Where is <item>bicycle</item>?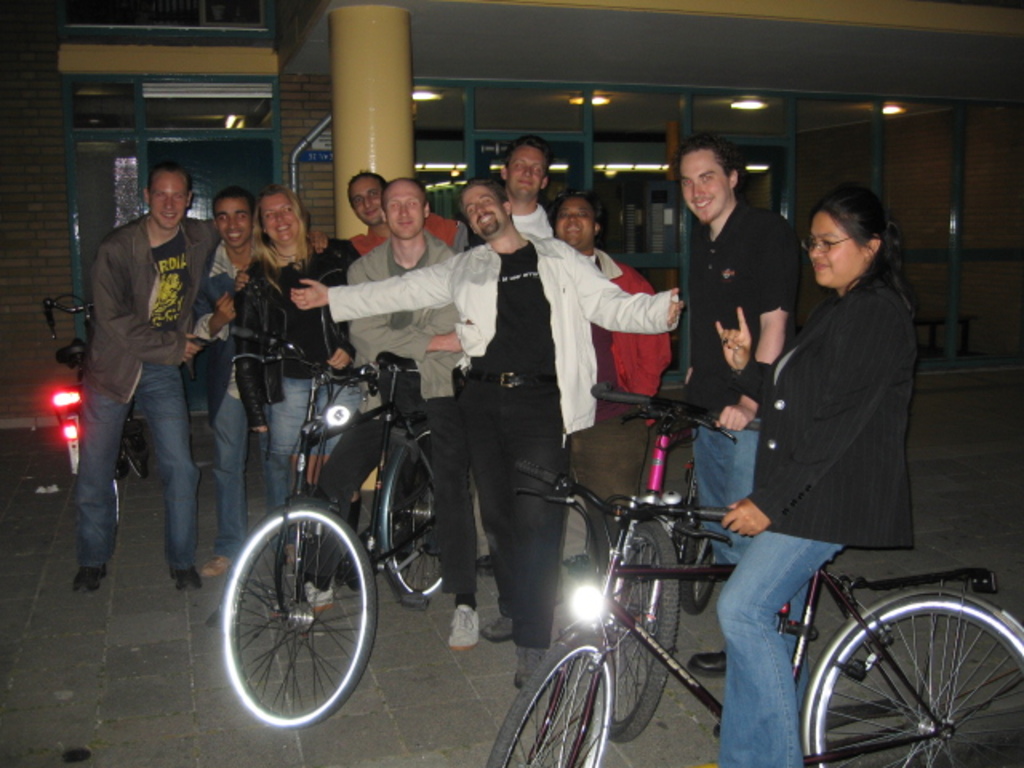
42, 286, 168, 528.
